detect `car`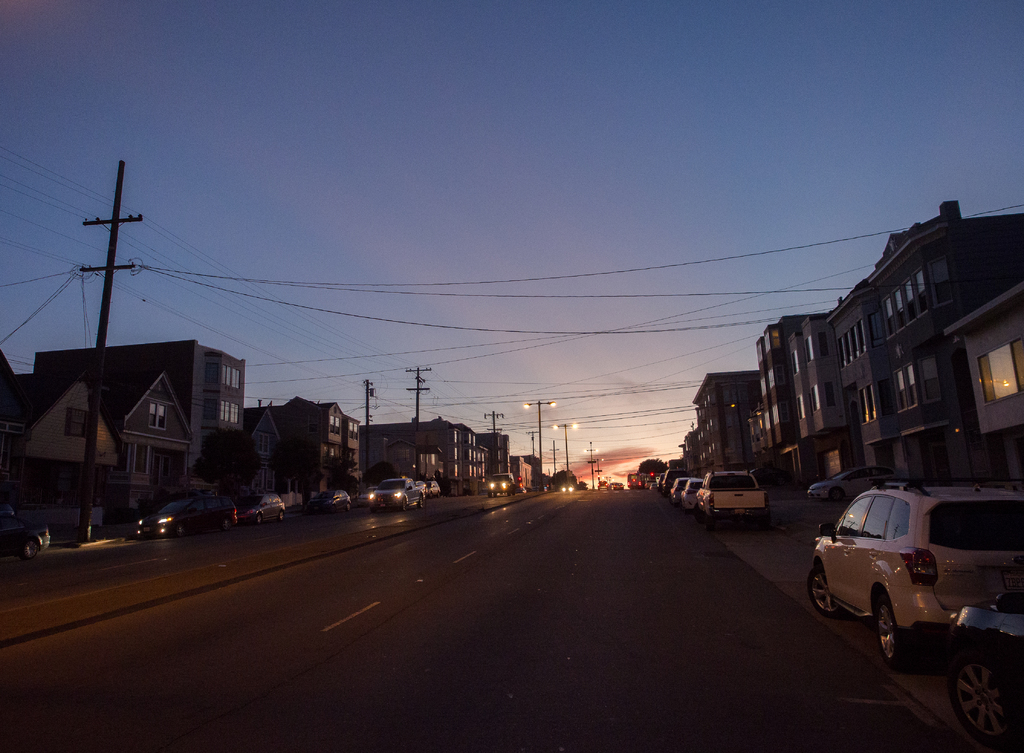
[left=670, top=476, right=688, bottom=500]
